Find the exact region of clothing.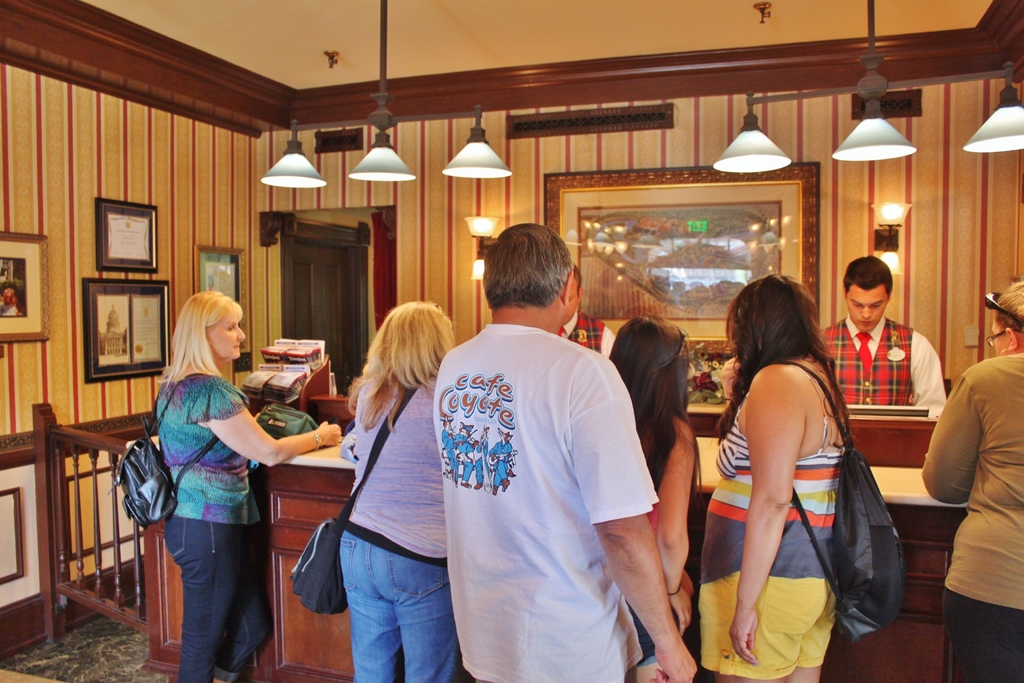
Exact region: x1=340, y1=378, x2=459, y2=682.
